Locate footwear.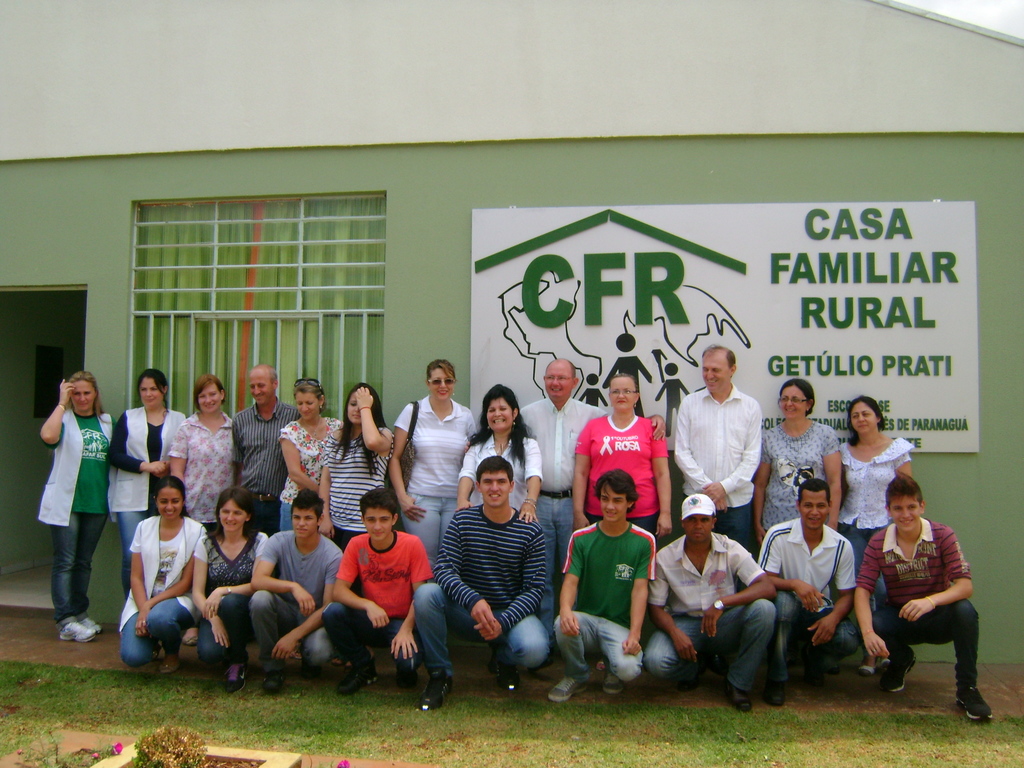
Bounding box: bbox=(676, 673, 698, 692).
